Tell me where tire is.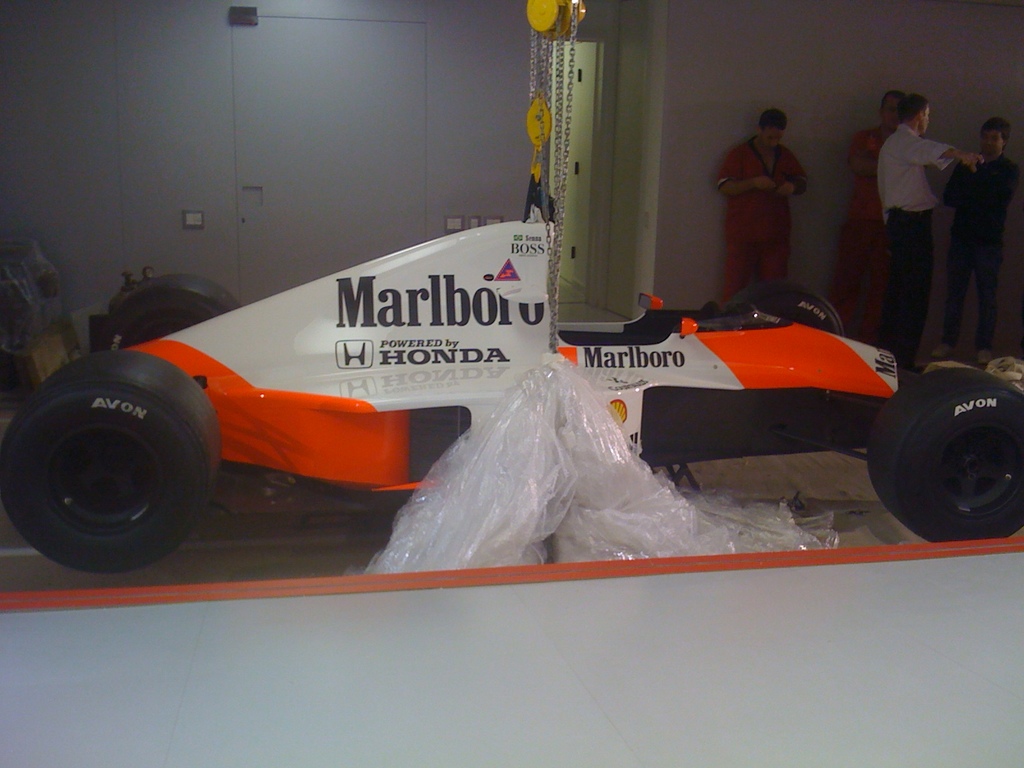
tire is at crop(0, 348, 222, 573).
